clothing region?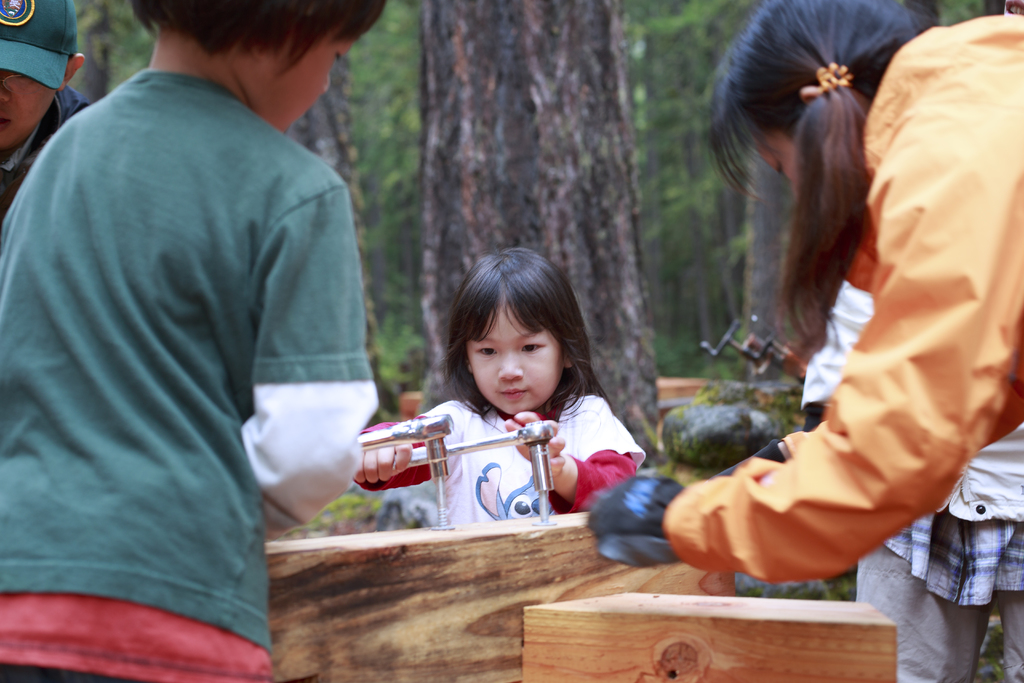
x1=661, y1=12, x2=1023, y2=589
